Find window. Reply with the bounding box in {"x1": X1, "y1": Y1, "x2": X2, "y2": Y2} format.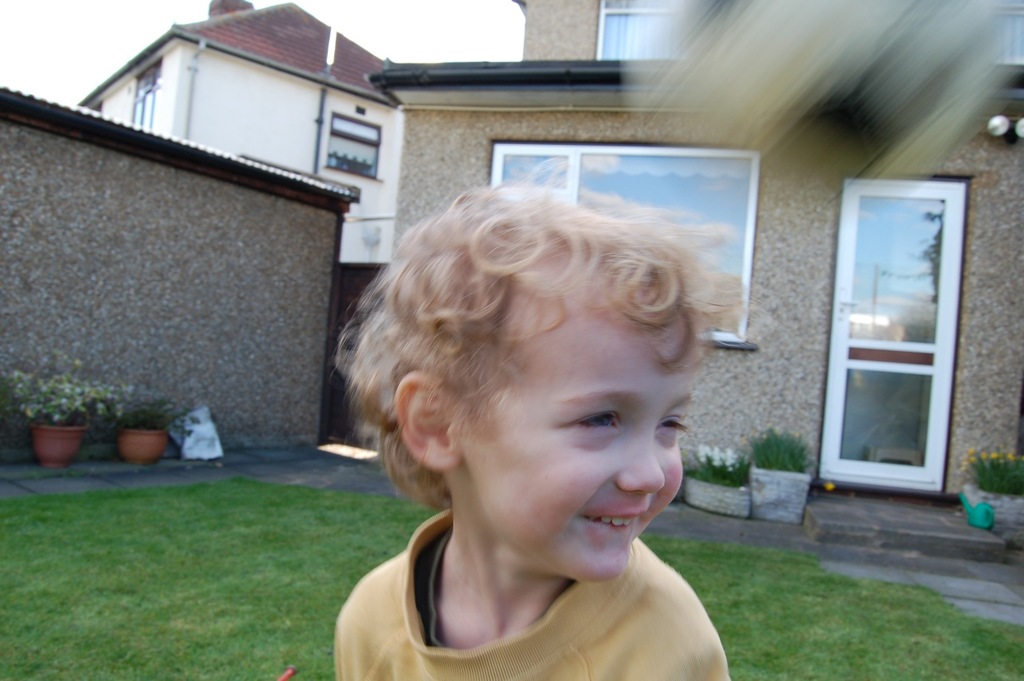
{"x1": 332, "y1": 106, "x2": 381, "y2": 178}.
